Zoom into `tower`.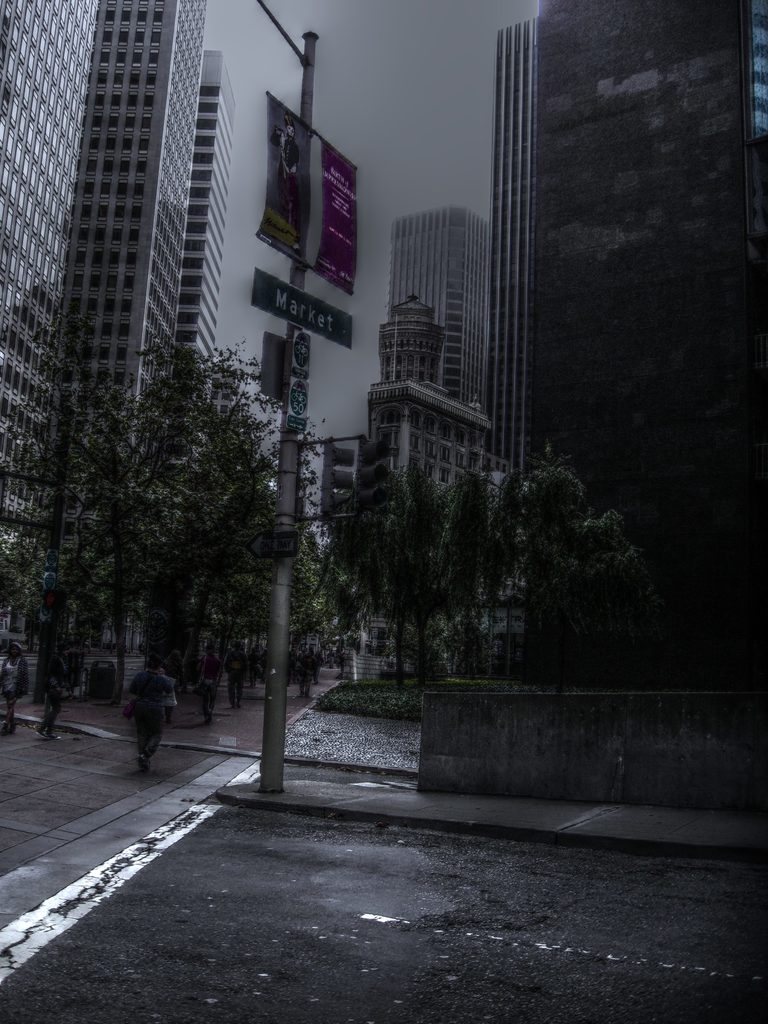
Zoom target: BBox(484, 0, 767, 525).
